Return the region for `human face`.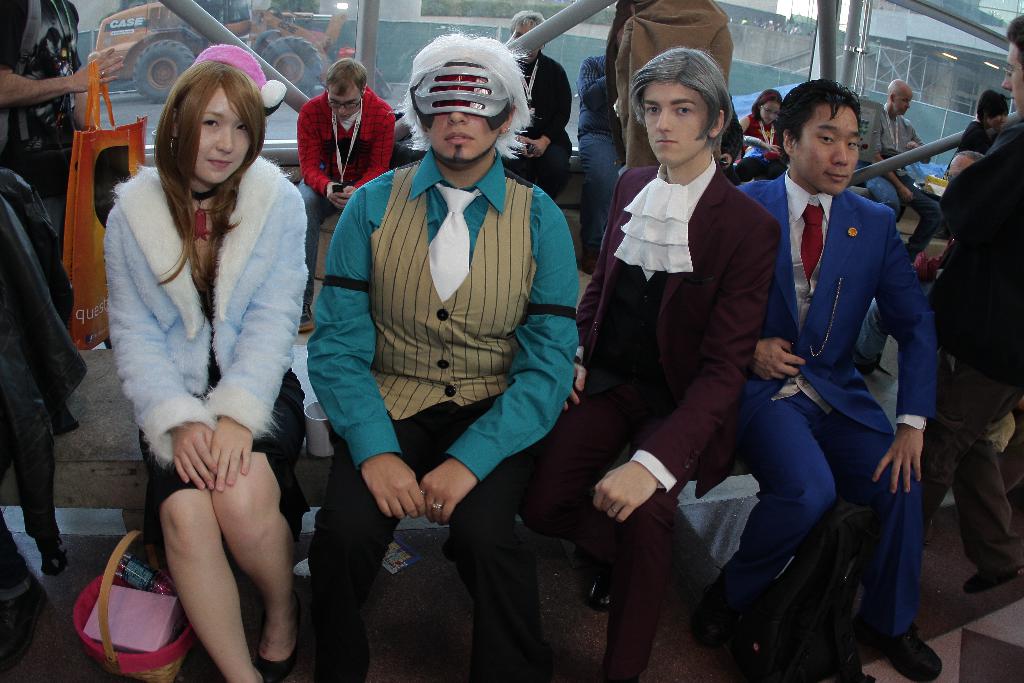
region(196, 88, 250, 185).
